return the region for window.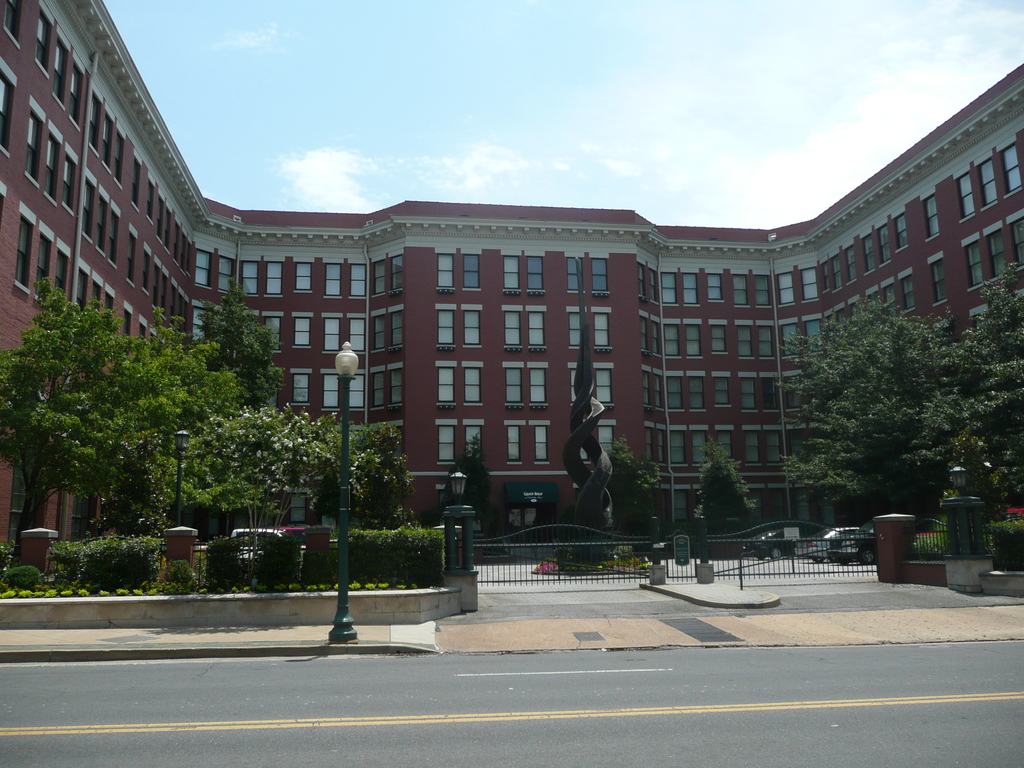
bbox(712, 372, 730, 409).
